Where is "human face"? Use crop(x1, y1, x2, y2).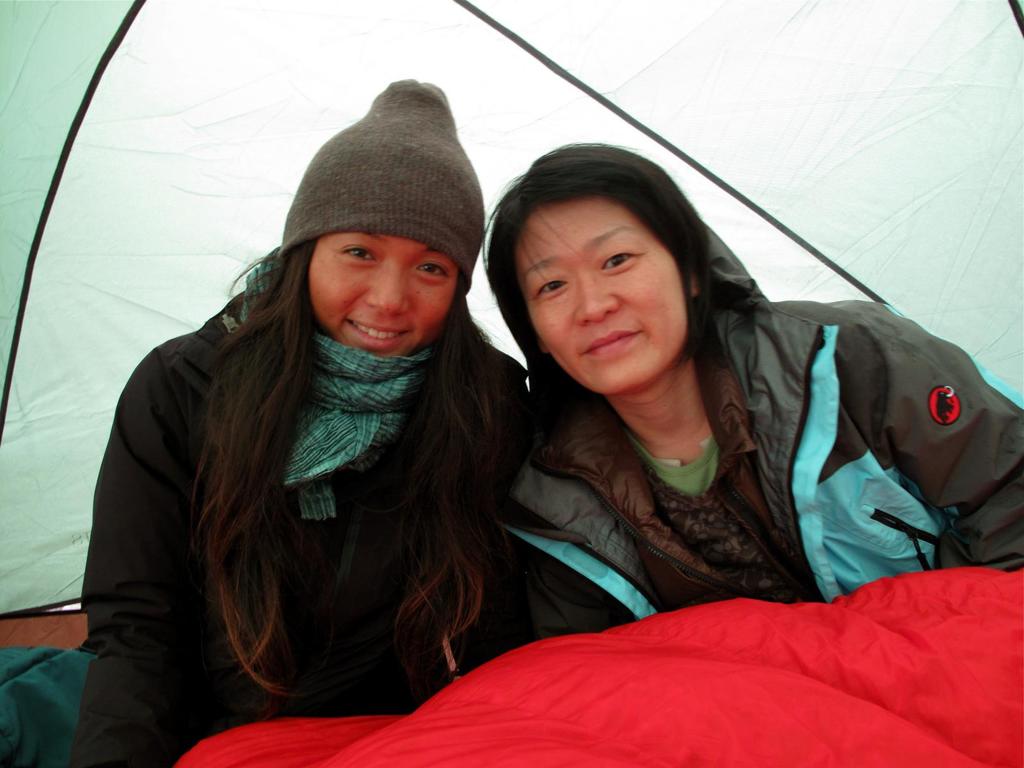
crop(307, 238, 457, 362).
